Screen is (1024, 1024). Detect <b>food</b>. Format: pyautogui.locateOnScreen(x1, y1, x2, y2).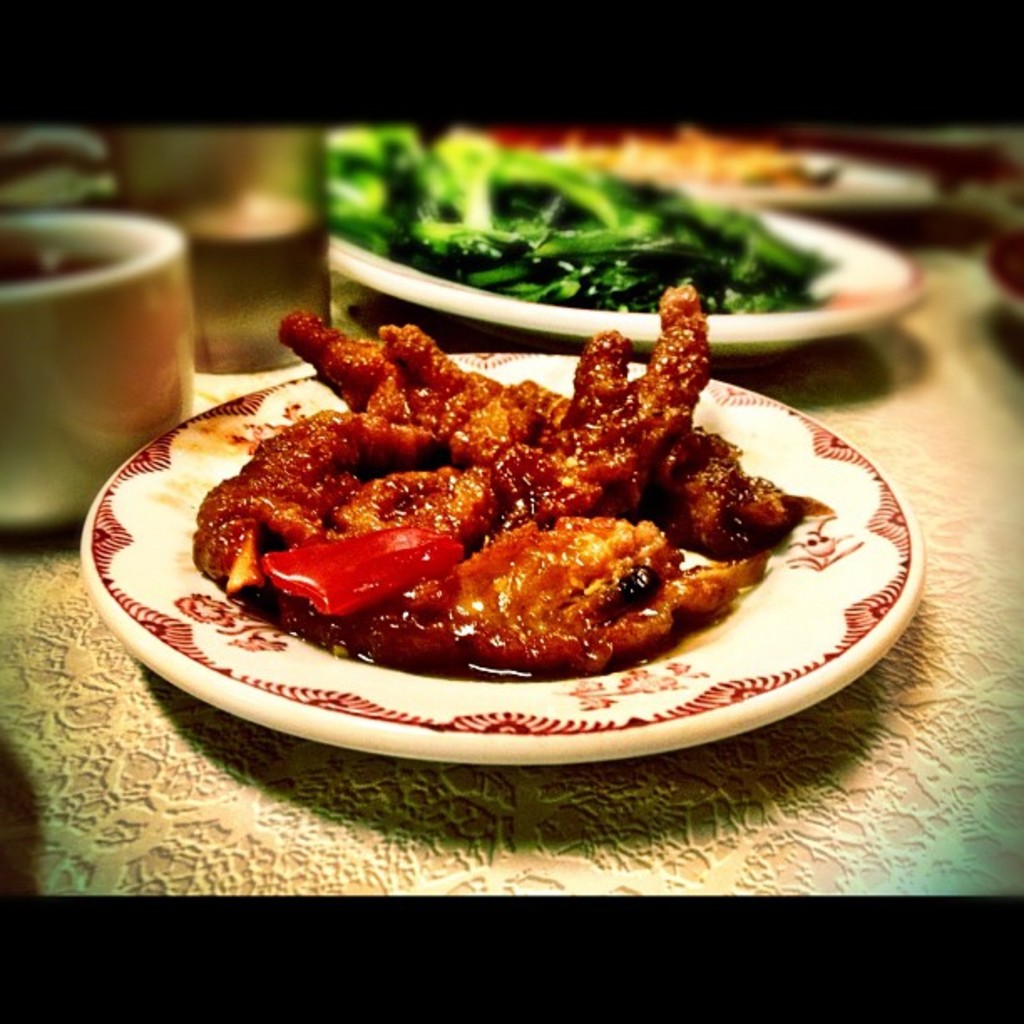
pyautogui.locateOnScreen(320, 120, 838, 318).
